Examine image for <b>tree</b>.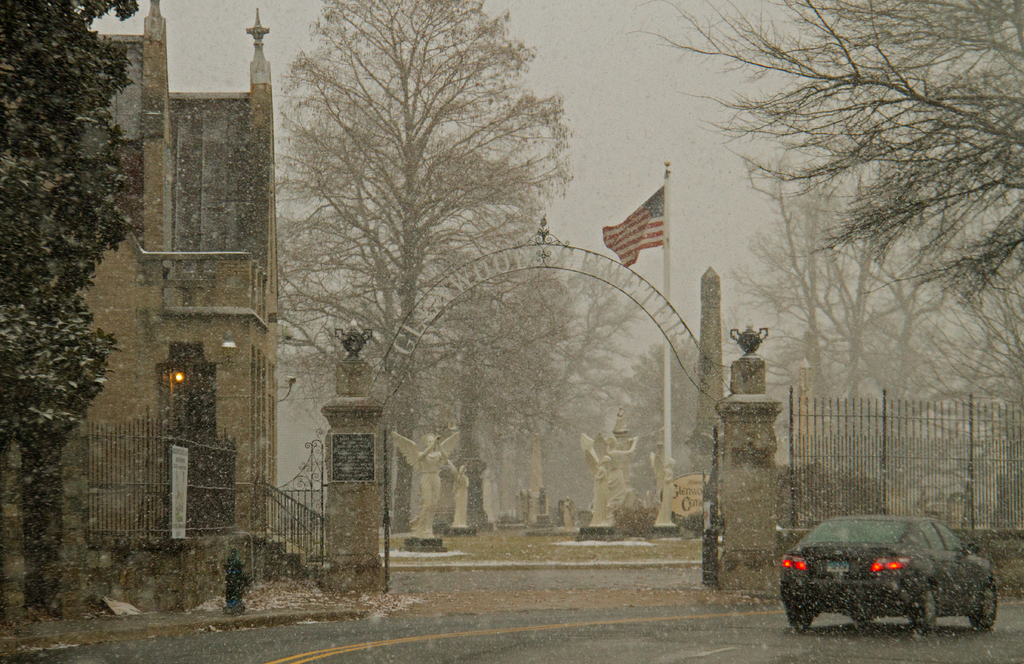
Examination result: bbox(615, 0, 1023, 598).
